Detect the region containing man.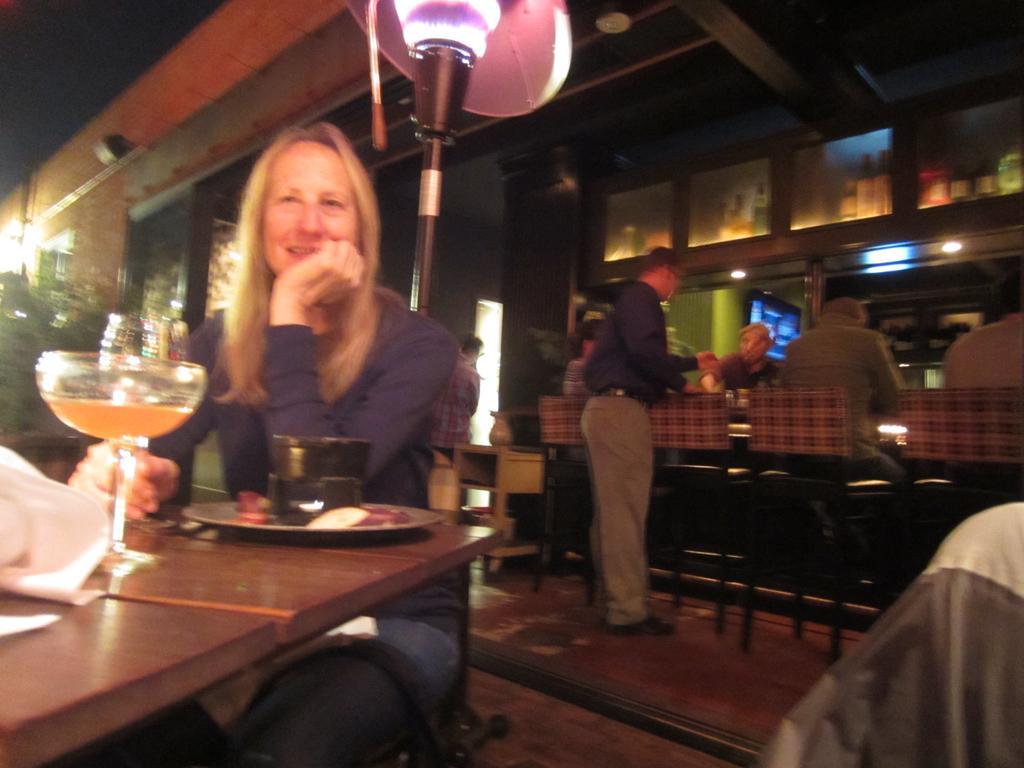
[left=565, top=242, right=680, bottom=636].
